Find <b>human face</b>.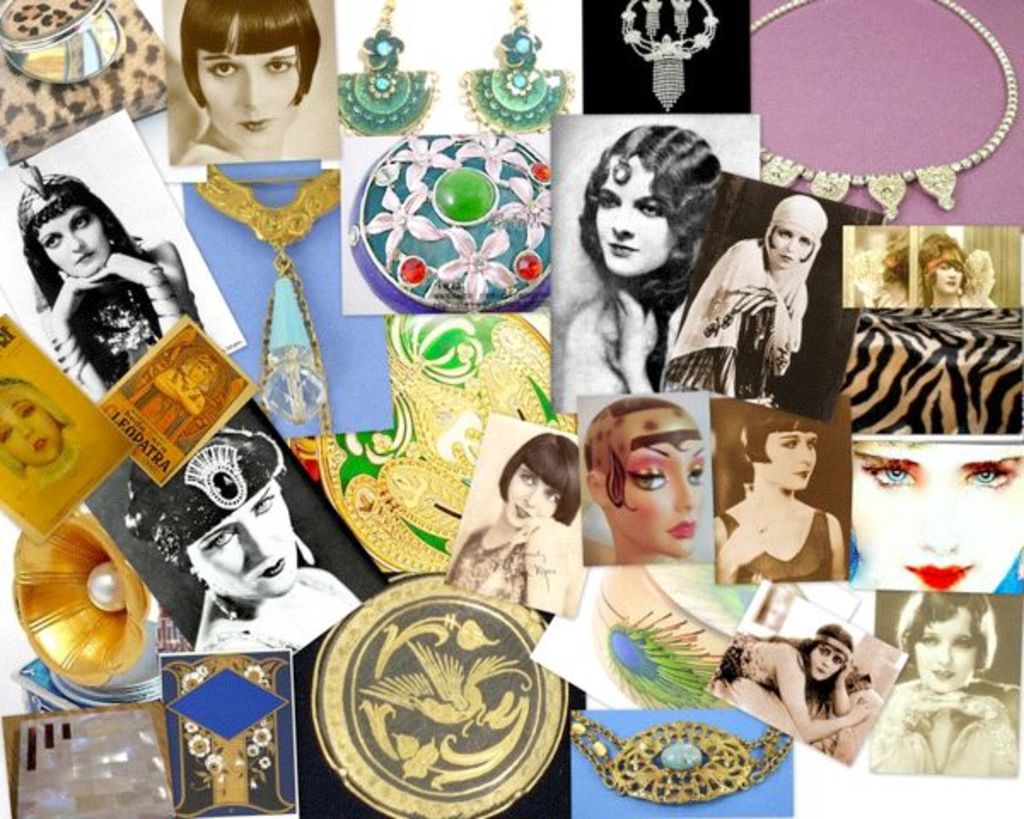
184, 481, 302, 601.
